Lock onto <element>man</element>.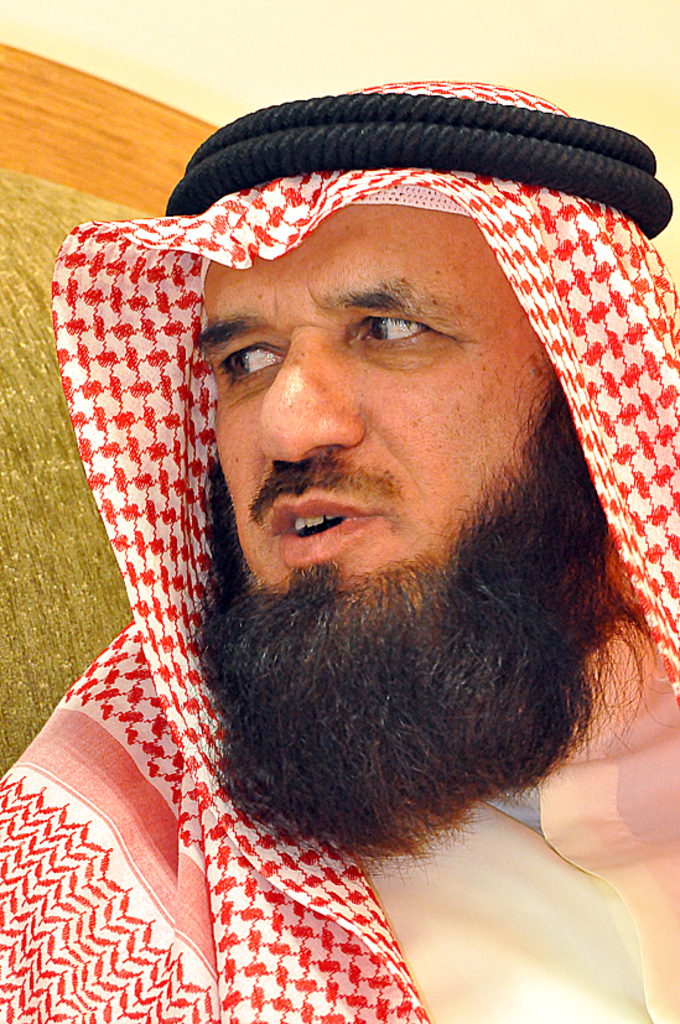
Locked: 19:62:679:1023.
